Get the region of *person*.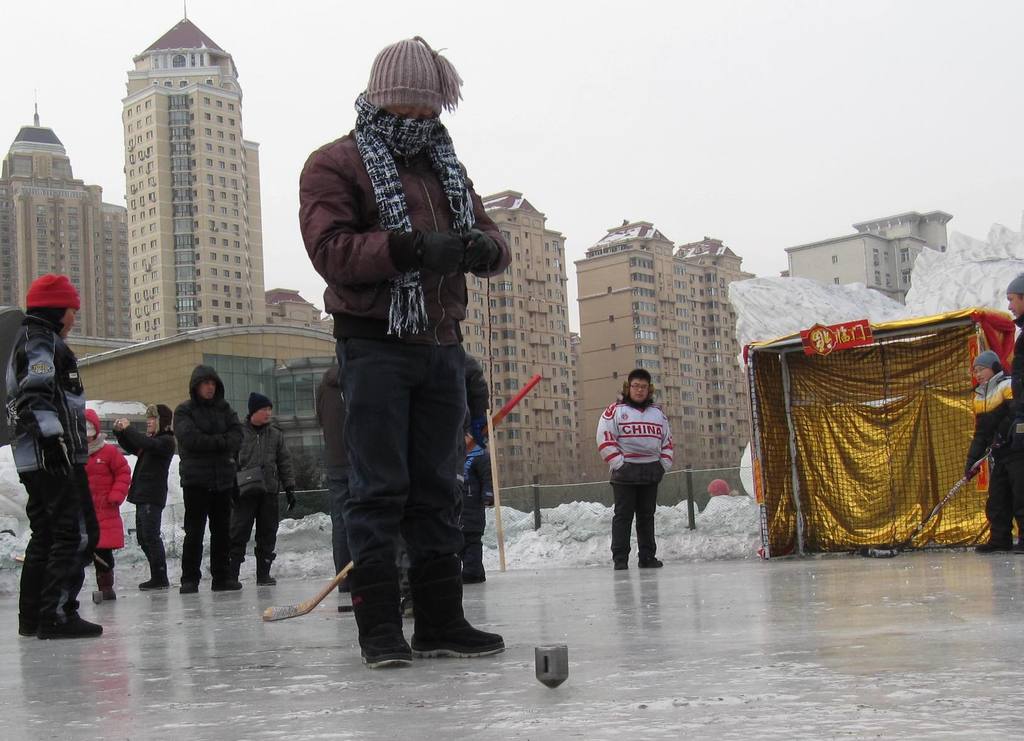
detection(593, 372, 681, 573).
